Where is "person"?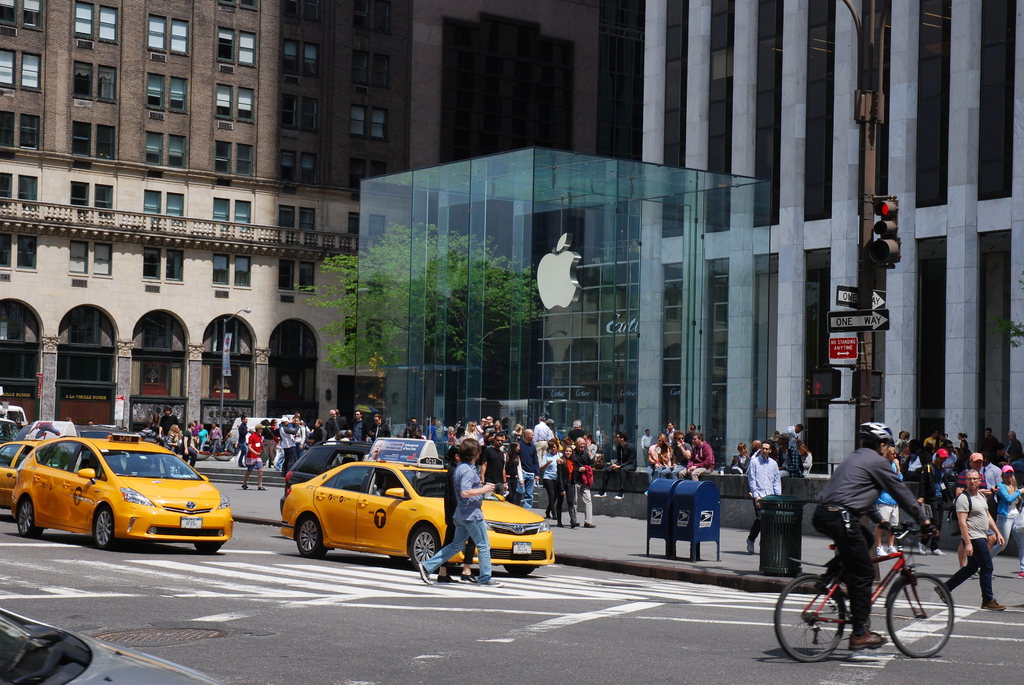
l=516, t=427, r=540, b=508.
